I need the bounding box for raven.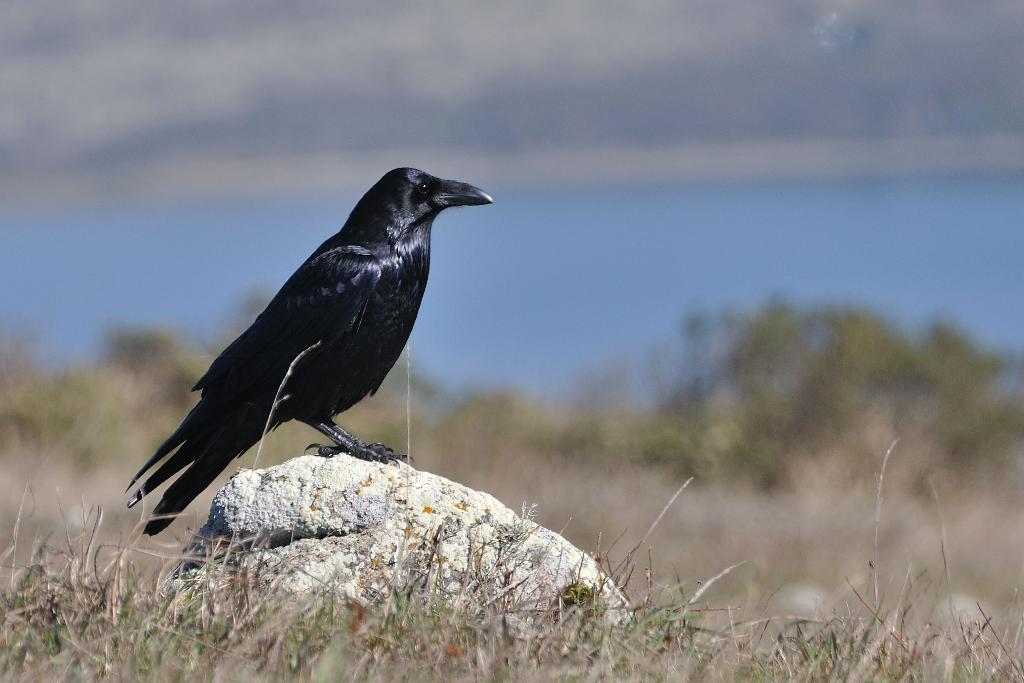
Here it is: box(127, 163, 490, 536).
